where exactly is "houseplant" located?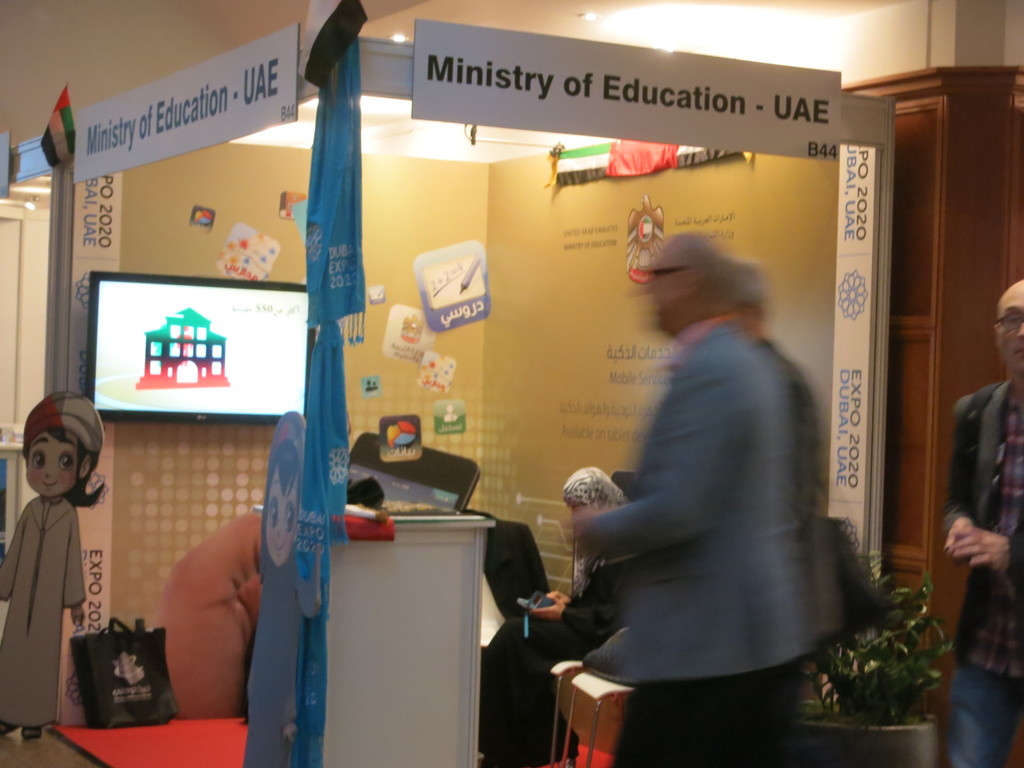
Its bounding box is box=[799, 545, 956, 767].
